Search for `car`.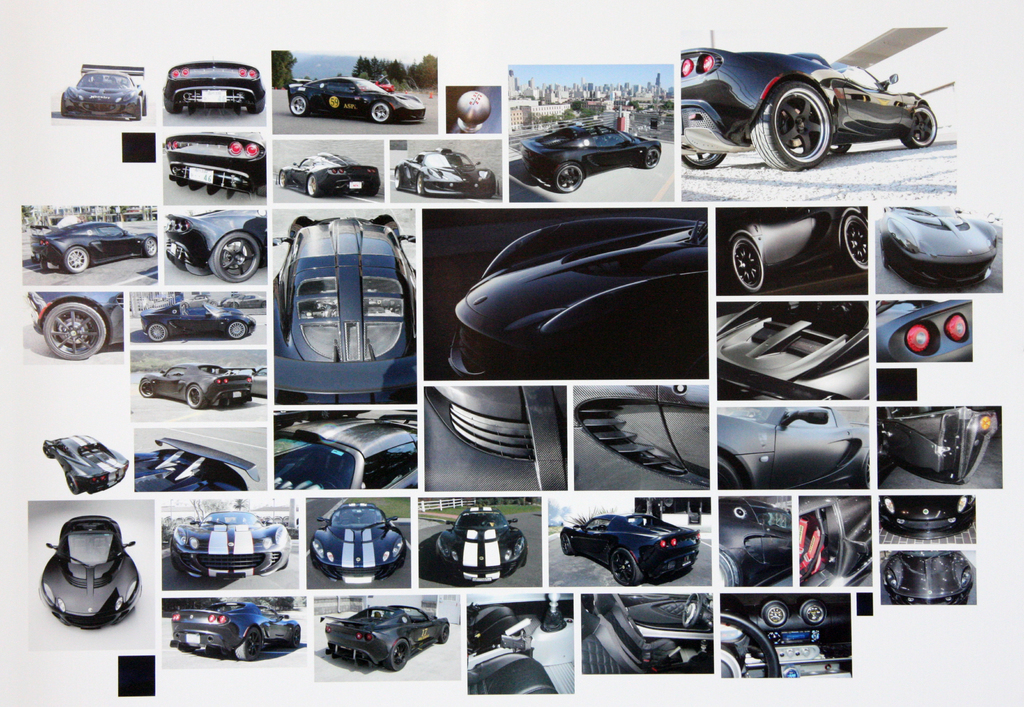
Found at 245, 363, 265, 400.
